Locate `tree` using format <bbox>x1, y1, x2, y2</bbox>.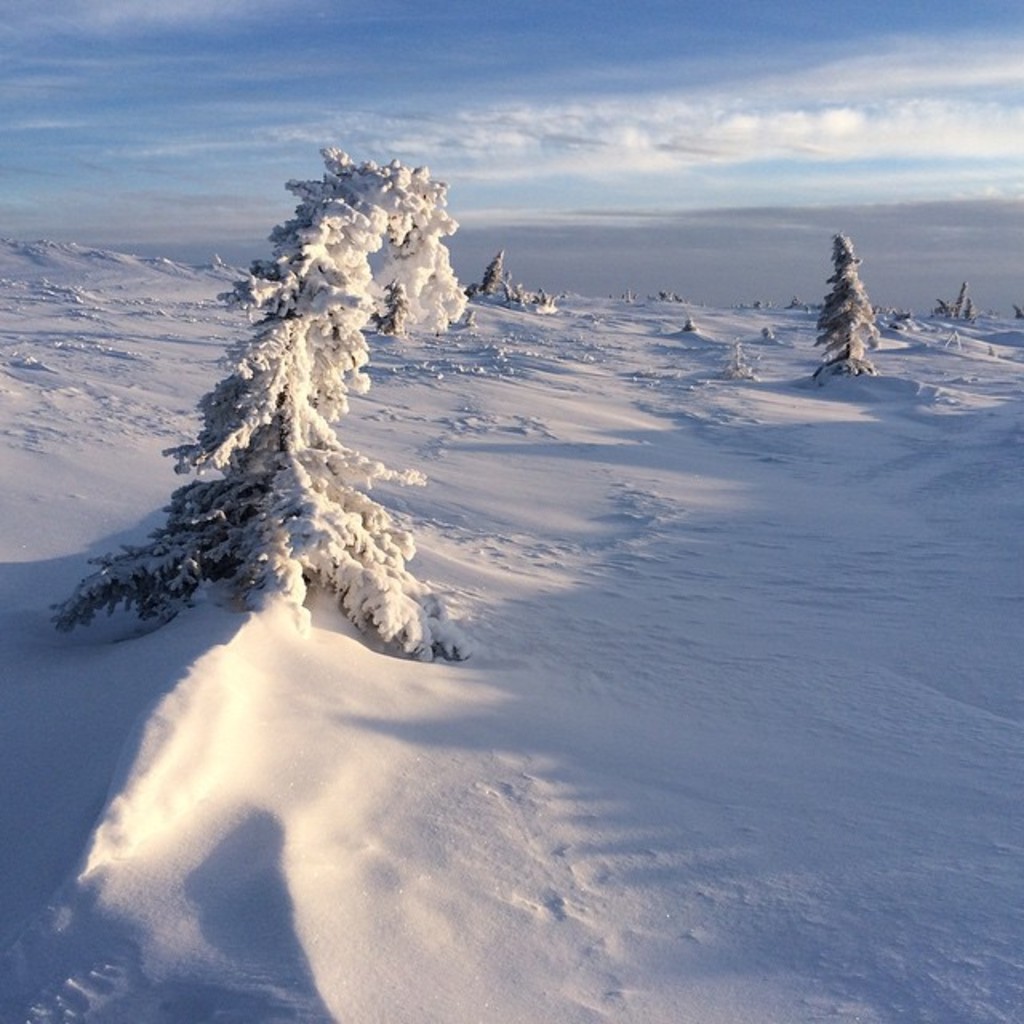
<bbox>88, 147, 509, 685</bbox>.
